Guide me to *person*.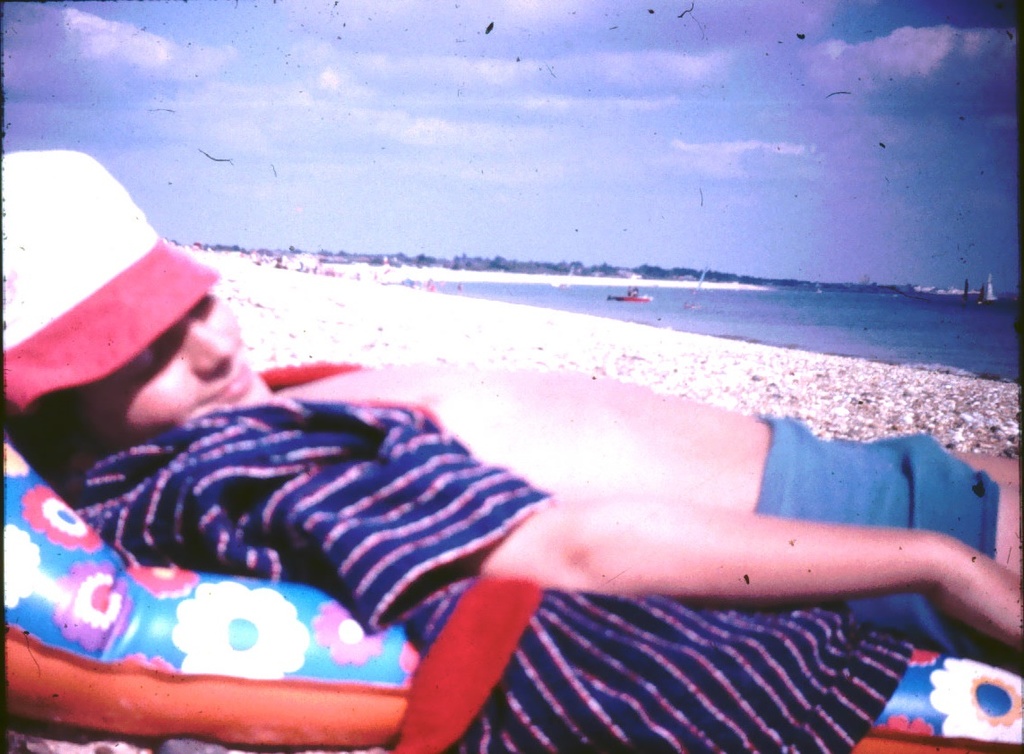
Guidance: crop(0, 147, 1023, 673).
